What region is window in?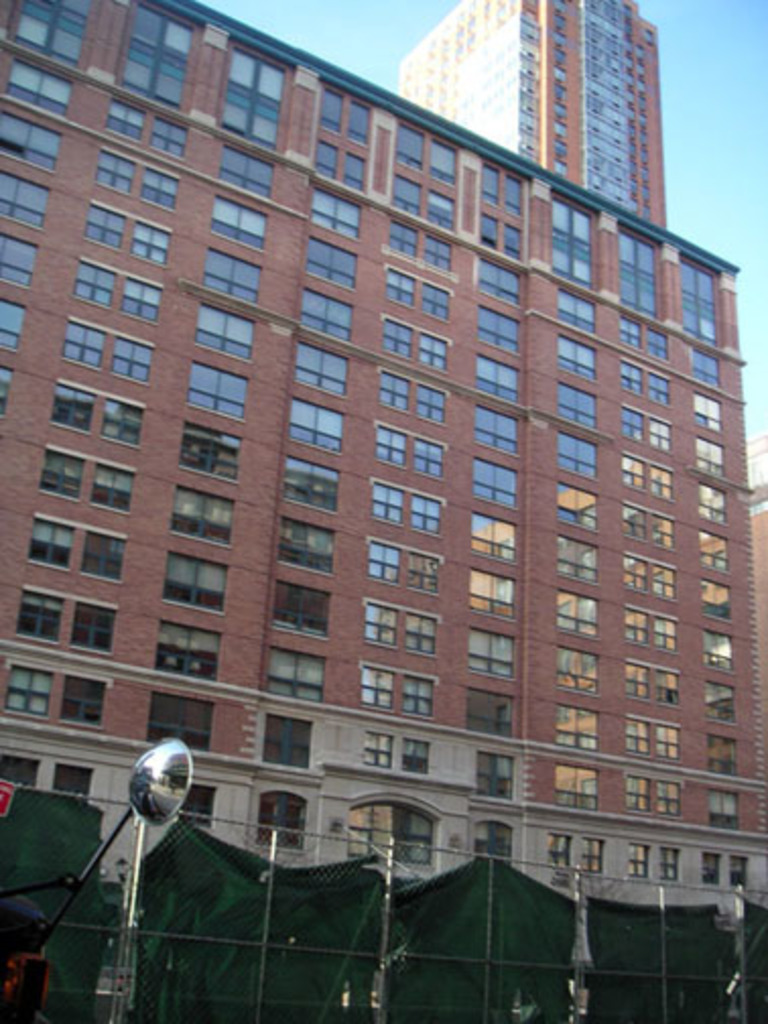
select_region(693, 433, 727, 482).
